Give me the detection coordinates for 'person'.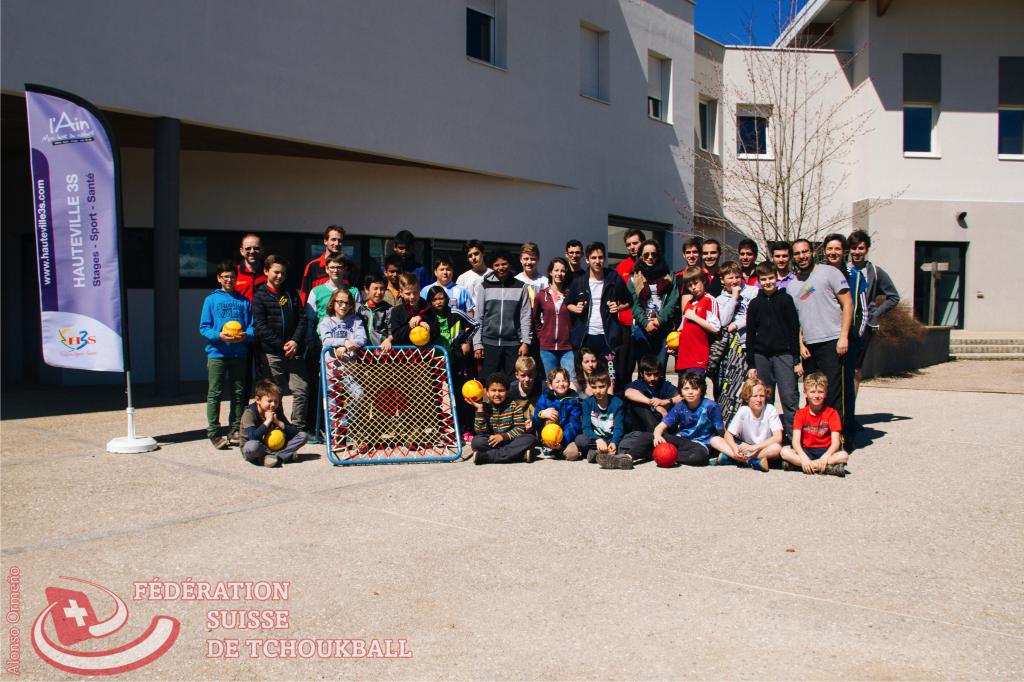
pyautogui.locateOnScreen(842, 225, 901, 395).
